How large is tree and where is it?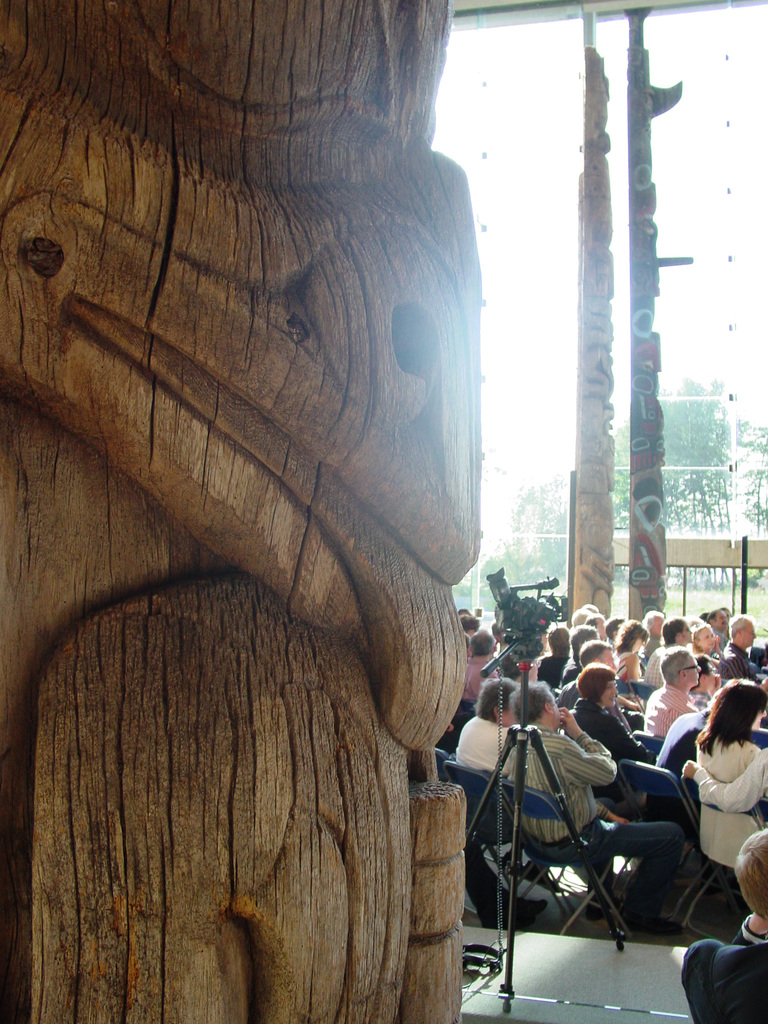
Bounding box: bbox=(570, 379, 767, 598).
